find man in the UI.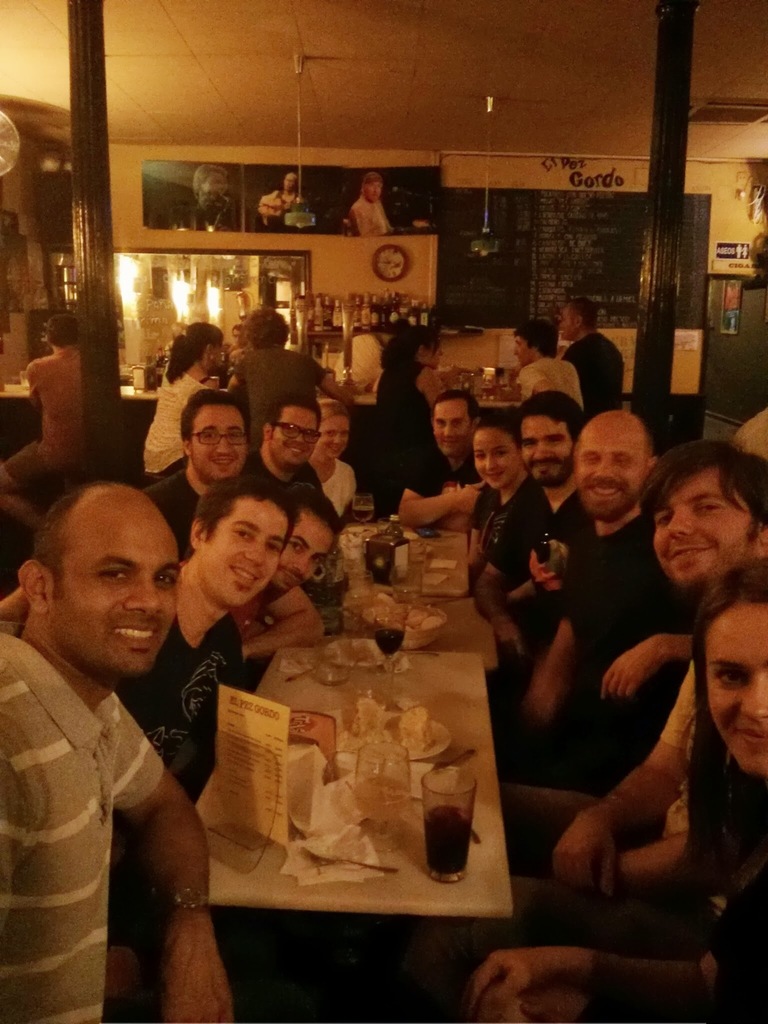
UI element at <bbox>471, 396, 586, 690</bbox>.
